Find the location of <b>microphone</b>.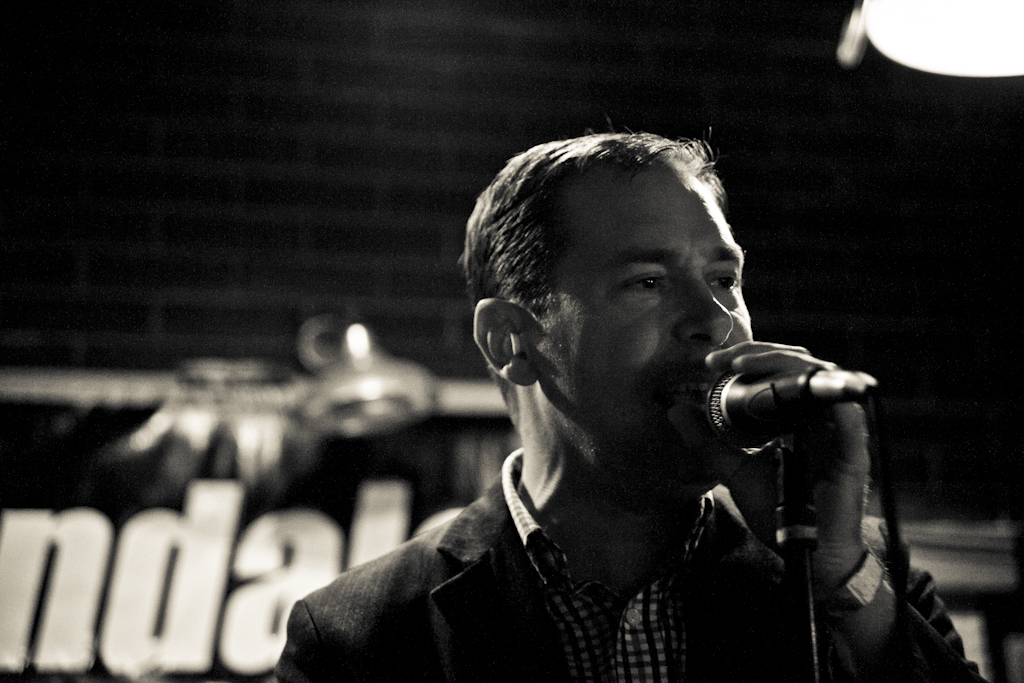
Location: <box>687,357,897,453</box>.
